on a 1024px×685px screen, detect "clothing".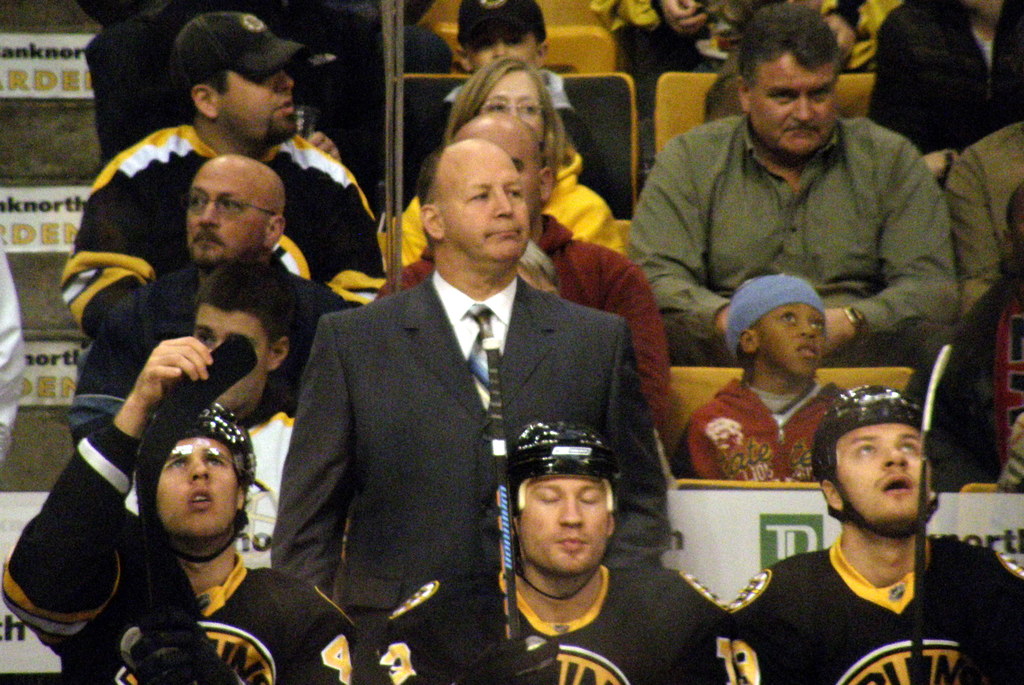
626:95:950:362.
